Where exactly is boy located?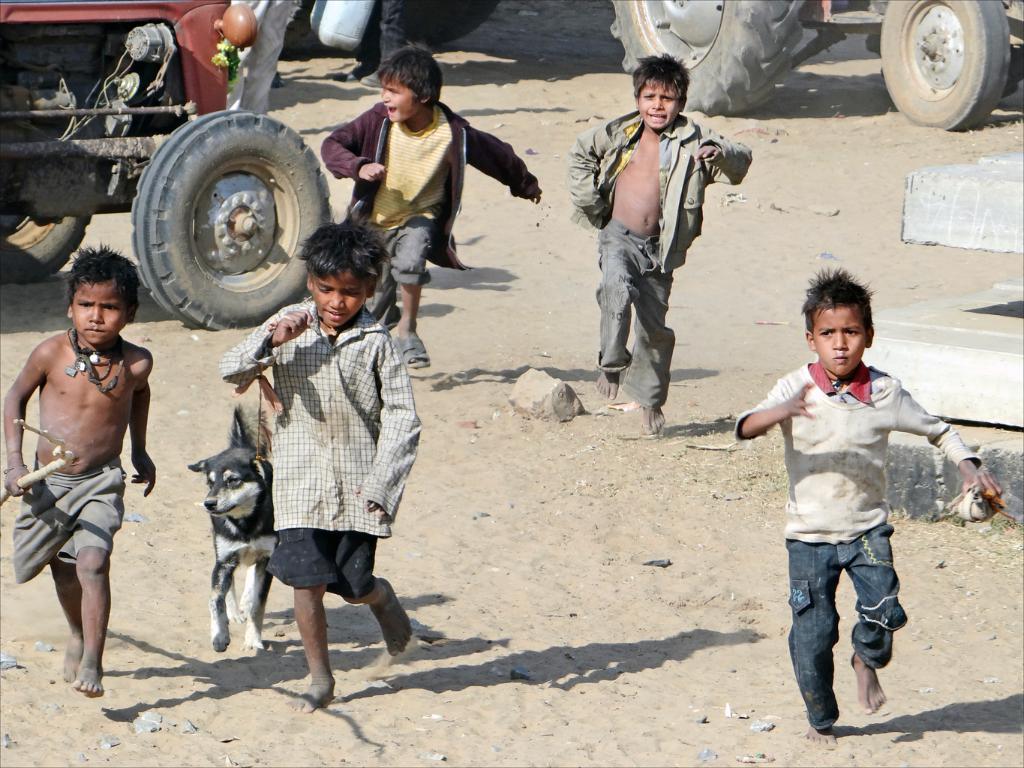
Its bounding box is crop(0, 251, 167, 701).
